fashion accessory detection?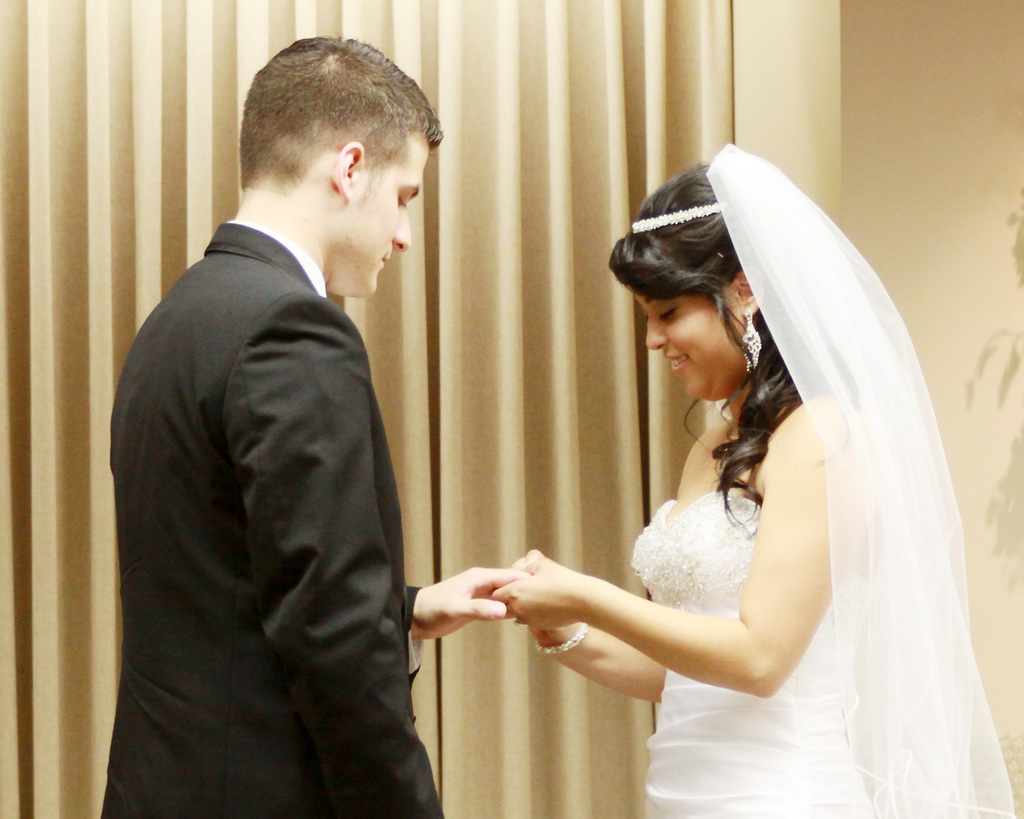
[left=534, top=621, right=592, bottom=655]
